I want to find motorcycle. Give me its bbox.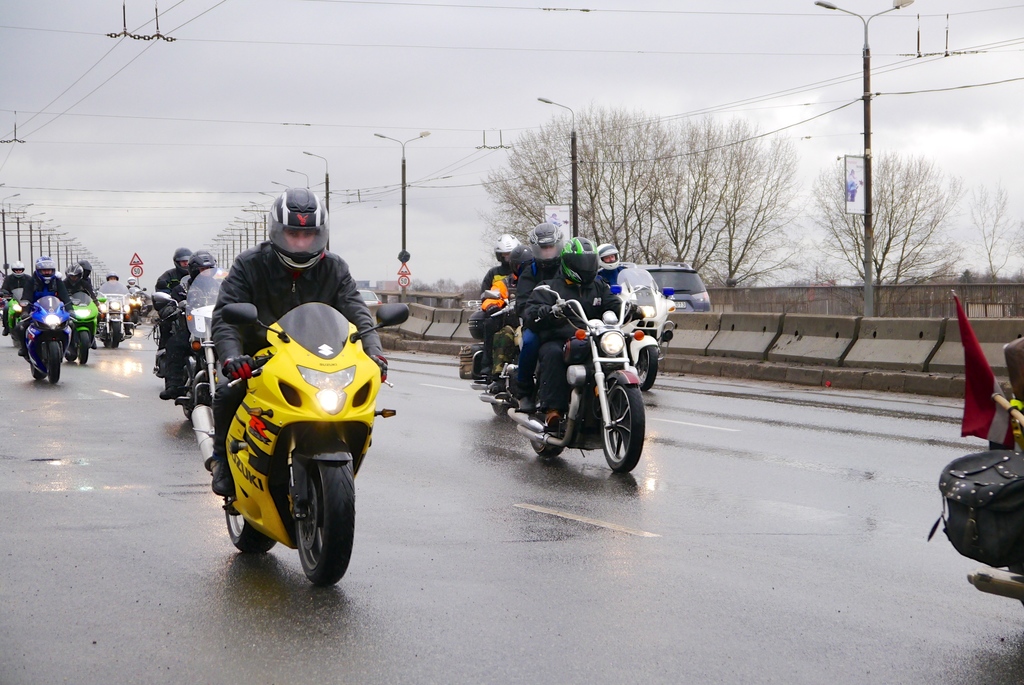
l=97, t=282, r=132, b=350.
